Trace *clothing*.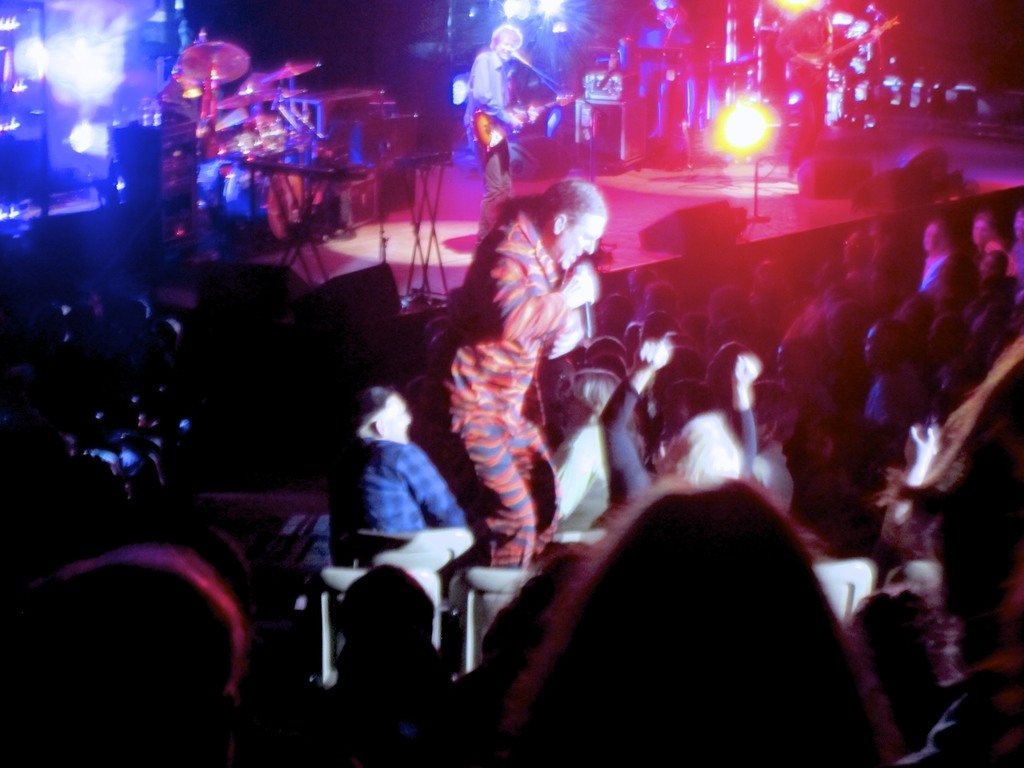
Traced to (left=460, top=42, right=554, bottom=219).
